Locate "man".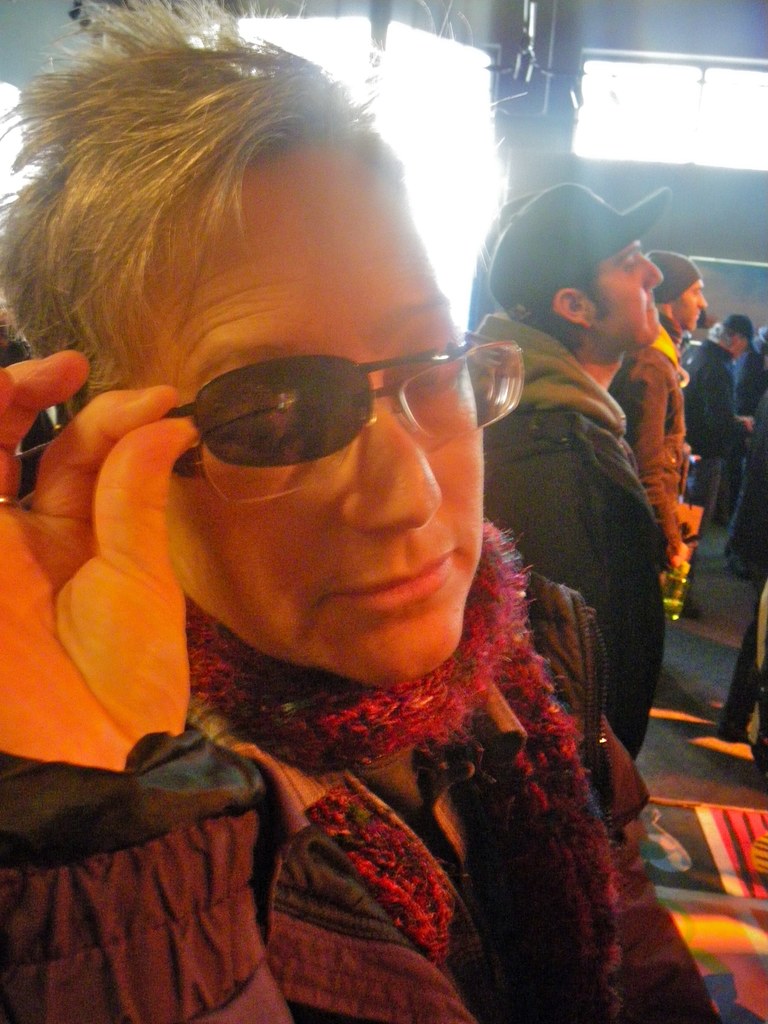
Bounding box: <box>724,328,766,522</box>.
